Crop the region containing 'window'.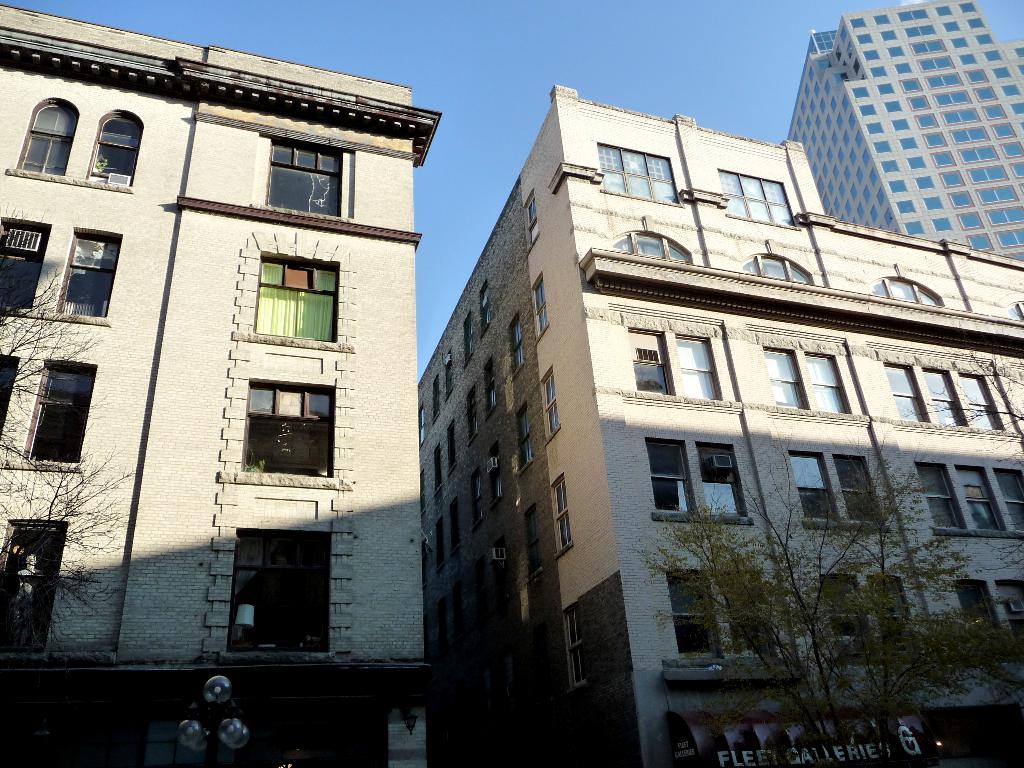
Crop region: BBox(0, 351, 18, 438).
